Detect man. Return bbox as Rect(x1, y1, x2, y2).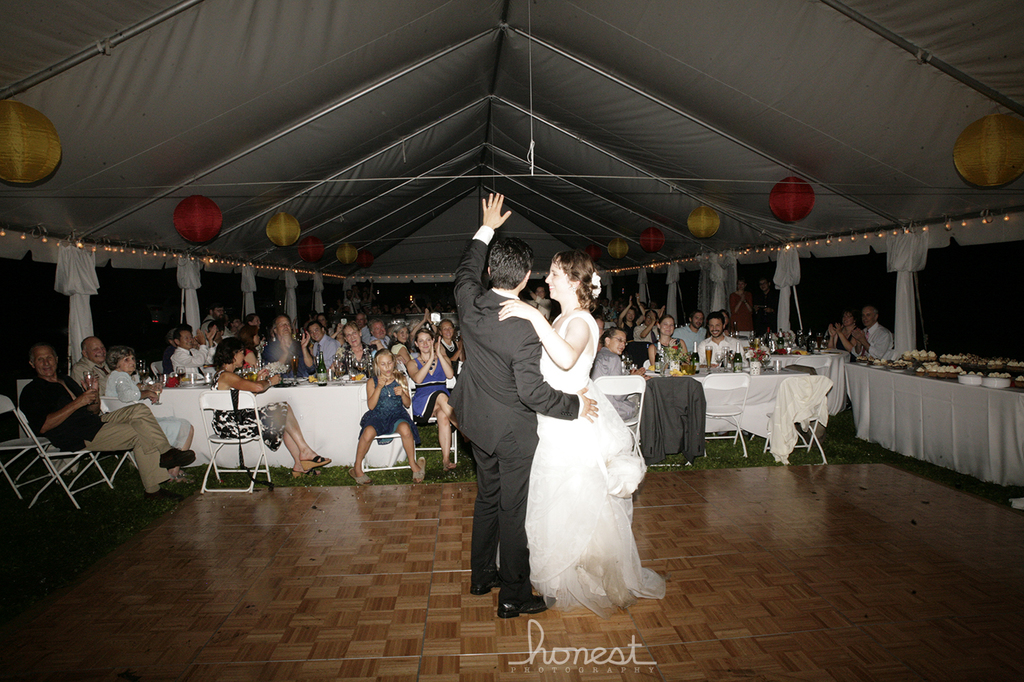
Rect(600, 295, 613, 317).
